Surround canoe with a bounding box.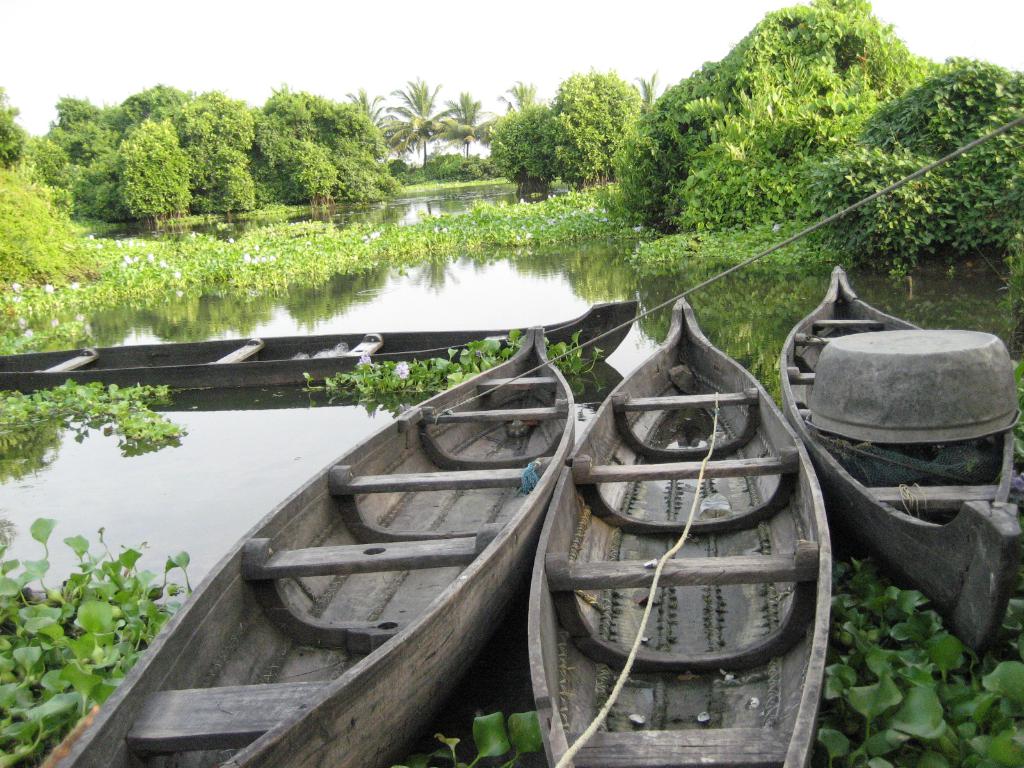
box(529, 296, 838, 767).
